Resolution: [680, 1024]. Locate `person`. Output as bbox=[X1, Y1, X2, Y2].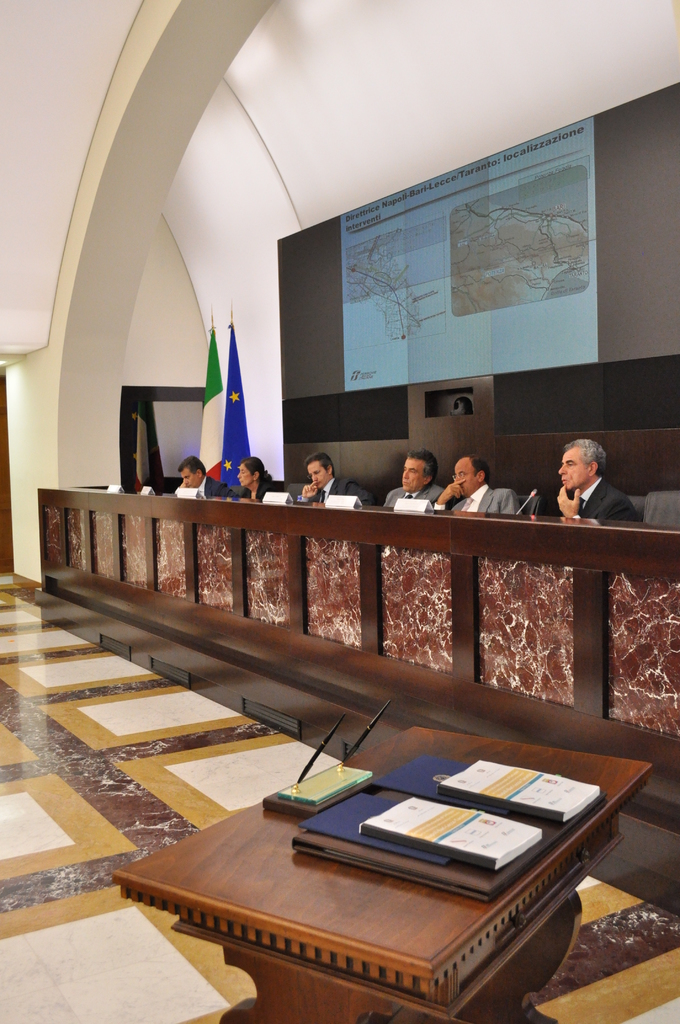
bbox=[549, 430, 633, 535].
